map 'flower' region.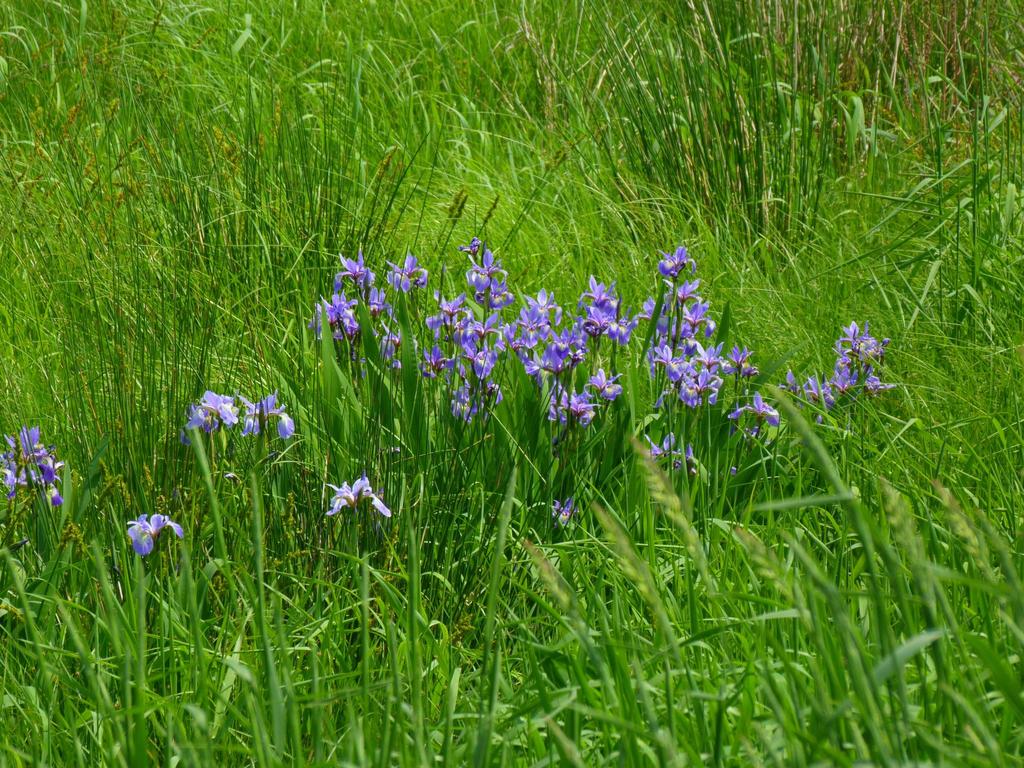
Mapped to [350, 475, 390, 518].
